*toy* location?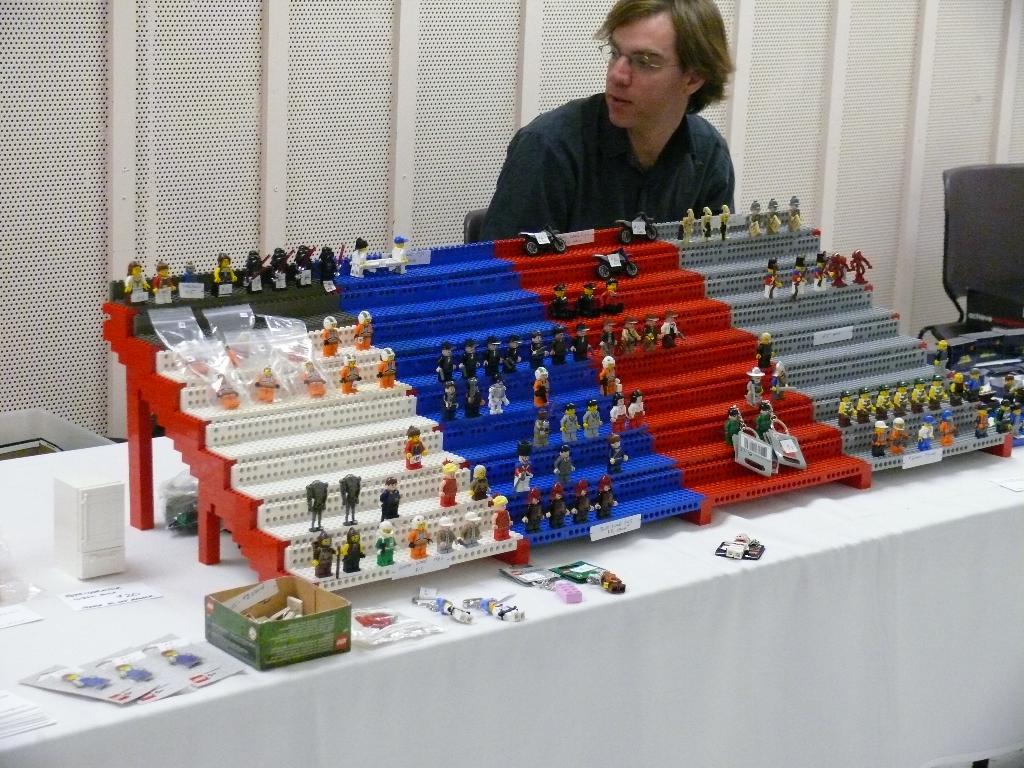
[529, 497, 547, 537]
